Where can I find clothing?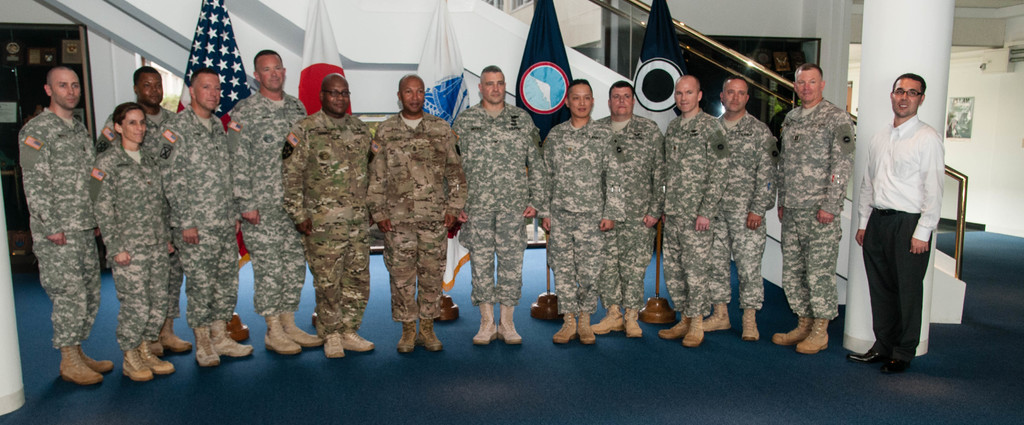
You can find it at pyautogui.locateOnScreen(304, 239, 371, 335).
